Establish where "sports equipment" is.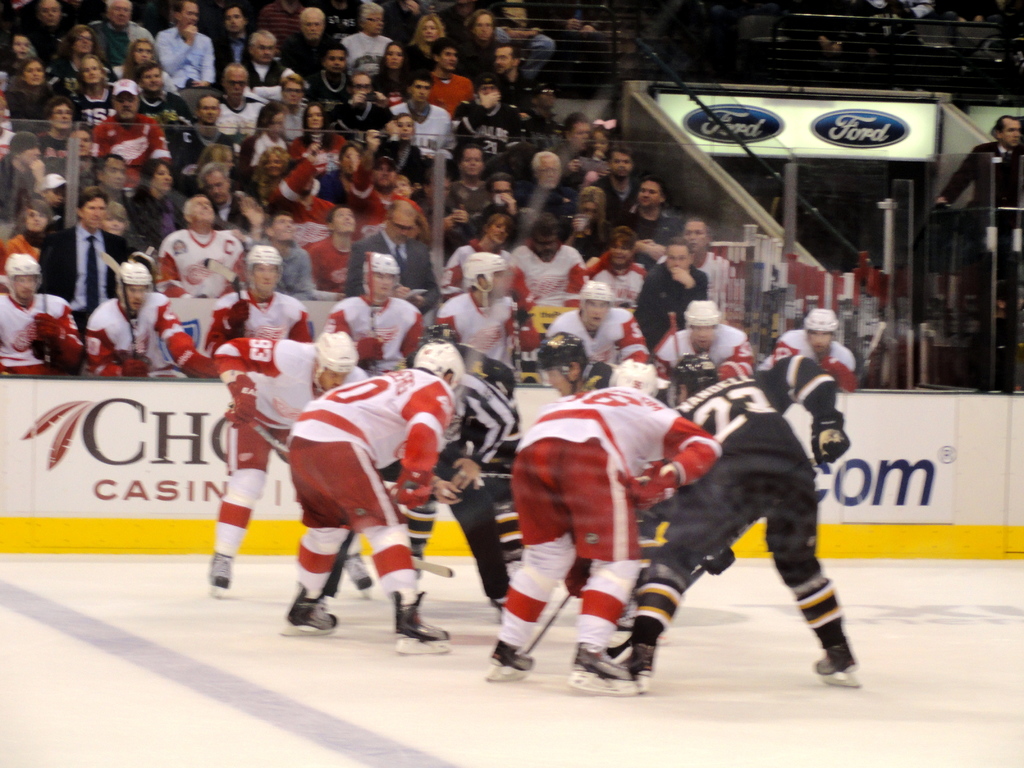
Established at (812,416,854,471).
